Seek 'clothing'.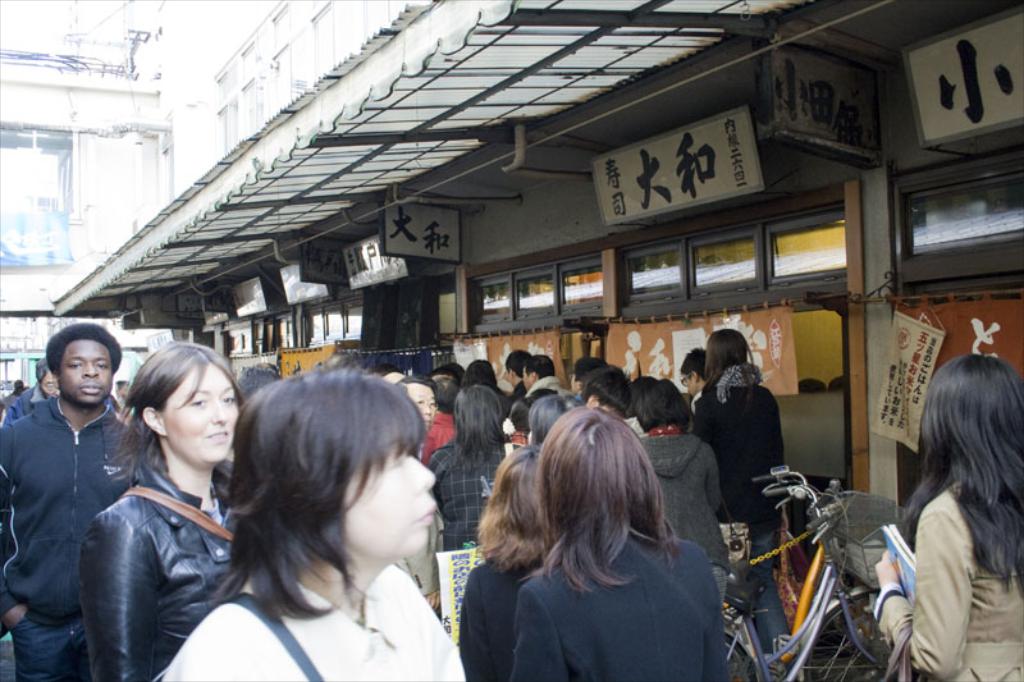
{"left": 696, "top": 370, "right": 782, "bottom": 654}.
